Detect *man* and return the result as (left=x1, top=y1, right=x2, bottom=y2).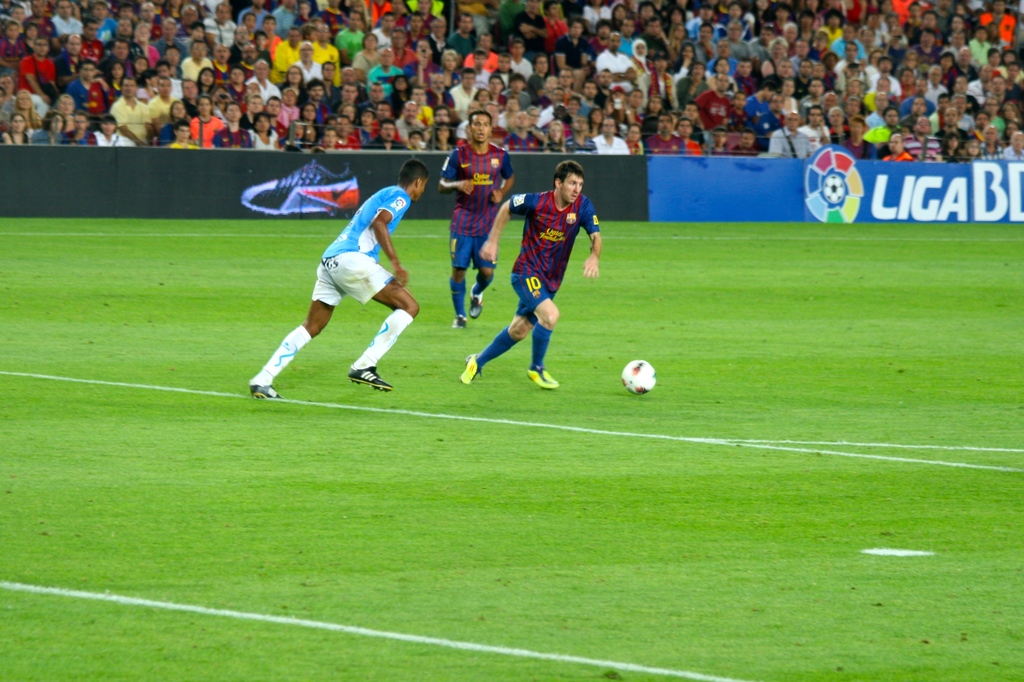
(left=951, top=40, right=990, bottom=83).
